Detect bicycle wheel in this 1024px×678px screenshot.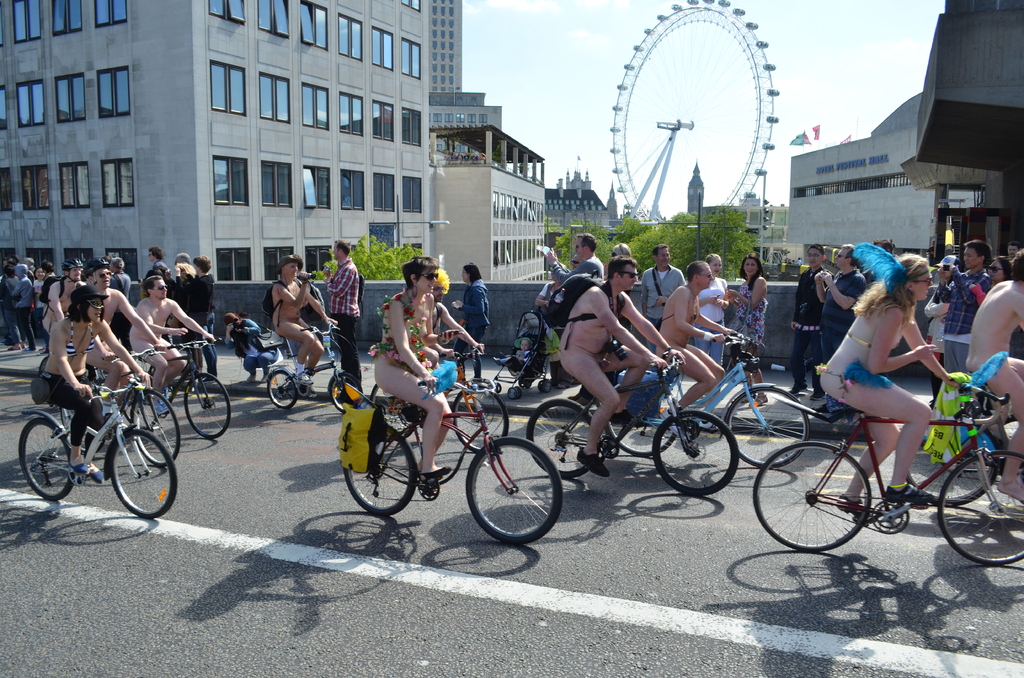
Detection: bbox=(269, 366, 298, 410).
